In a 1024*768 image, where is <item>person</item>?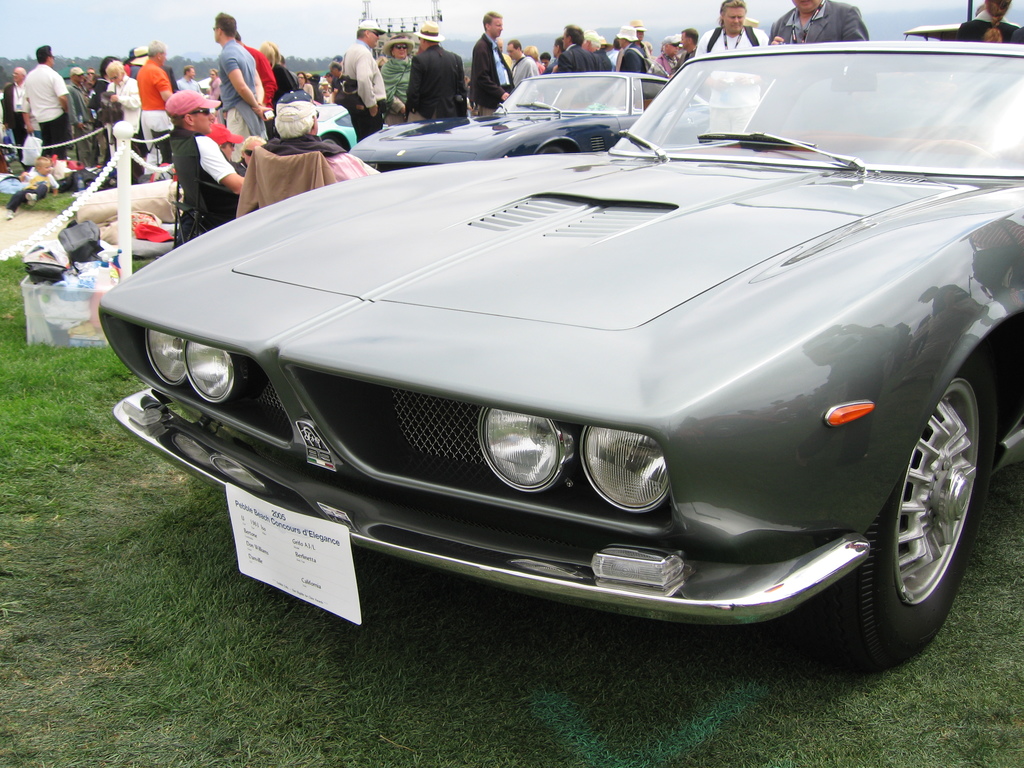
detection(2, 157, 63, 219).
